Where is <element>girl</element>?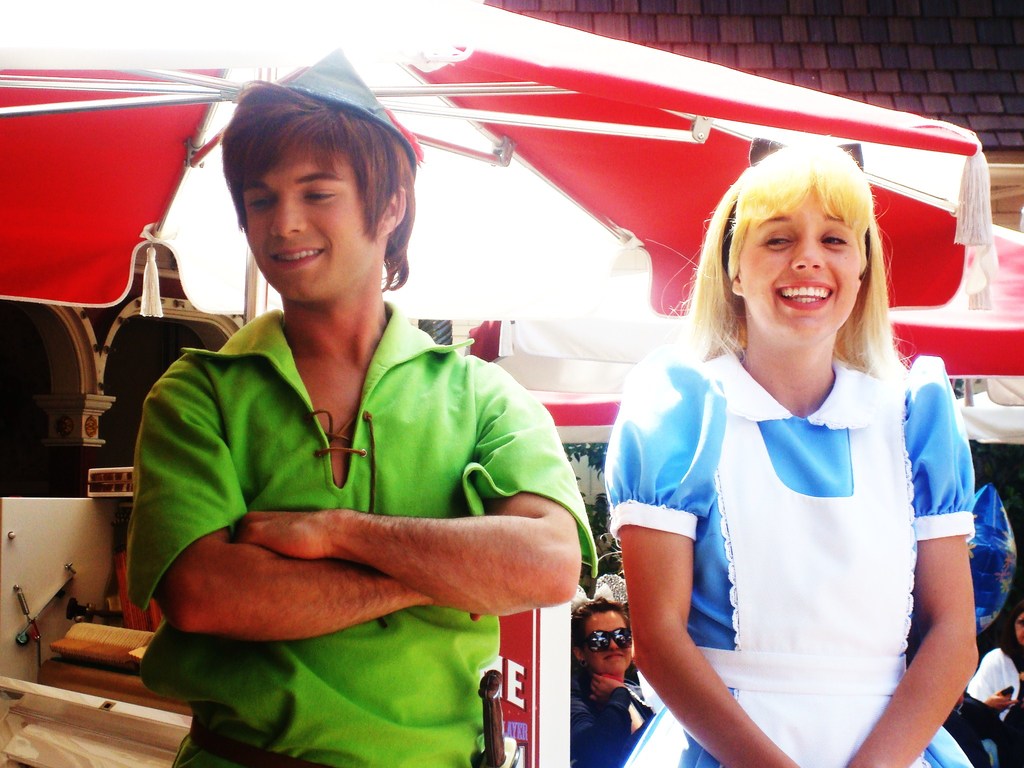
[x1=607, y1=142, x2=975, y2=767].
